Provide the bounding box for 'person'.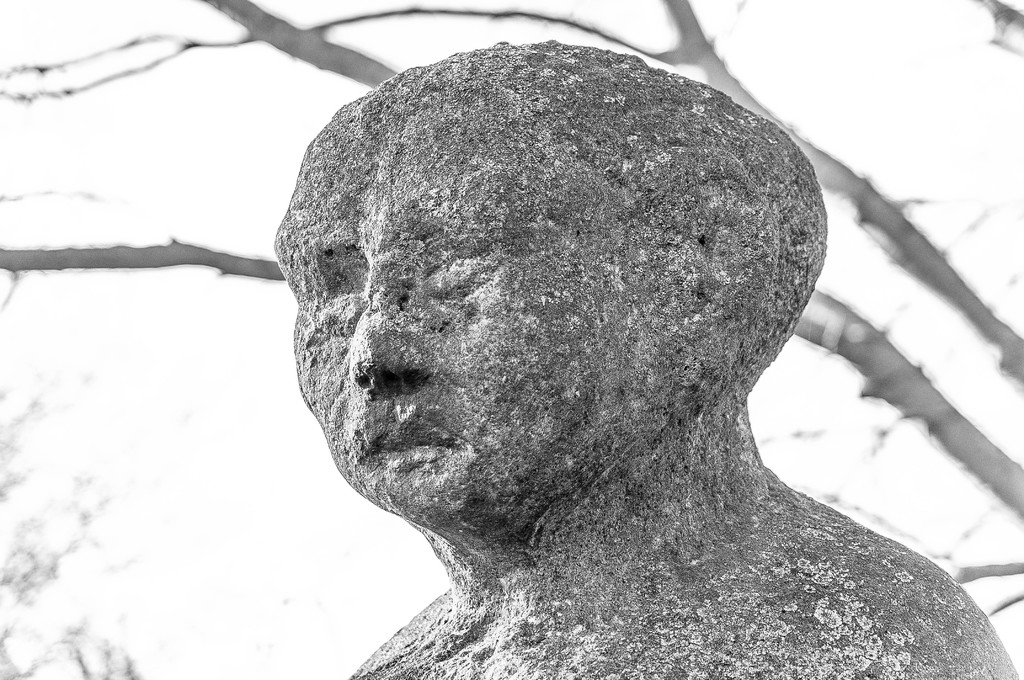
bbox=(274, 42, 1019, 679).
